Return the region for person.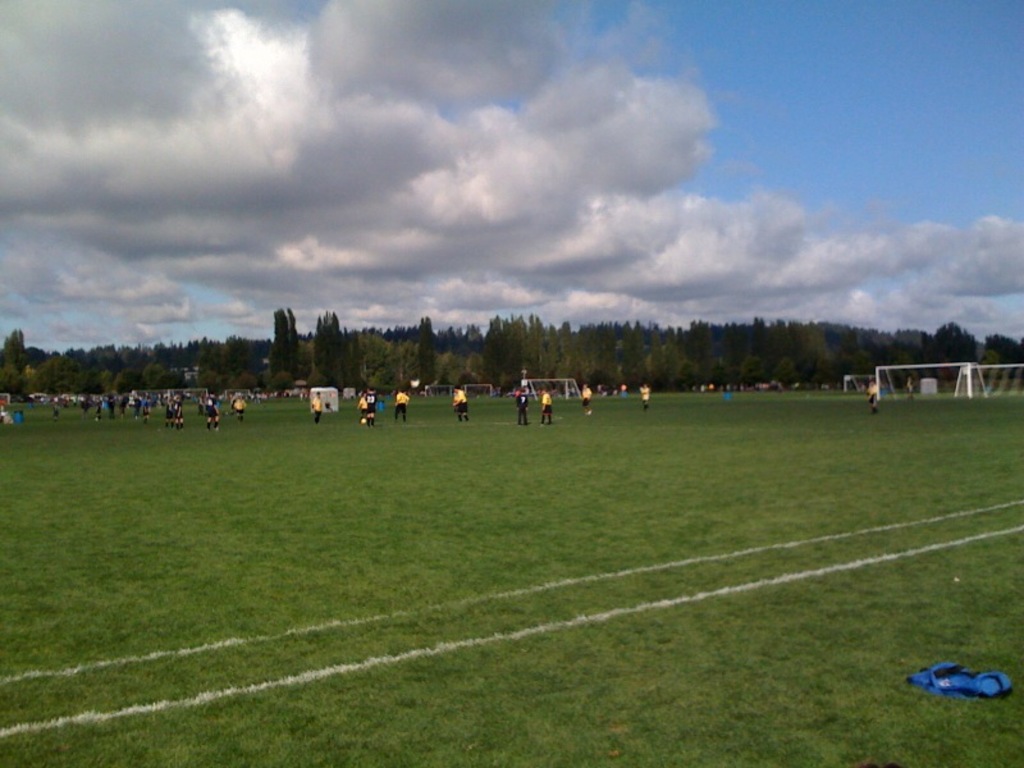
396:388:408:422.
